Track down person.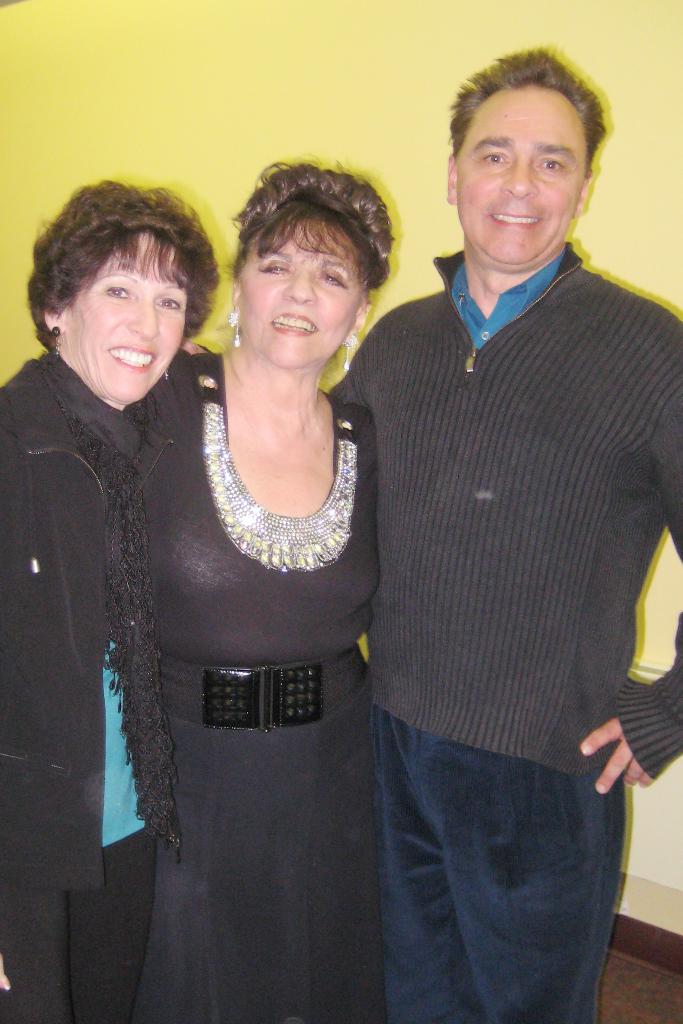
Tracked to {"left": 0, "top": 181, "right": 176, "bottom": 1023}.
